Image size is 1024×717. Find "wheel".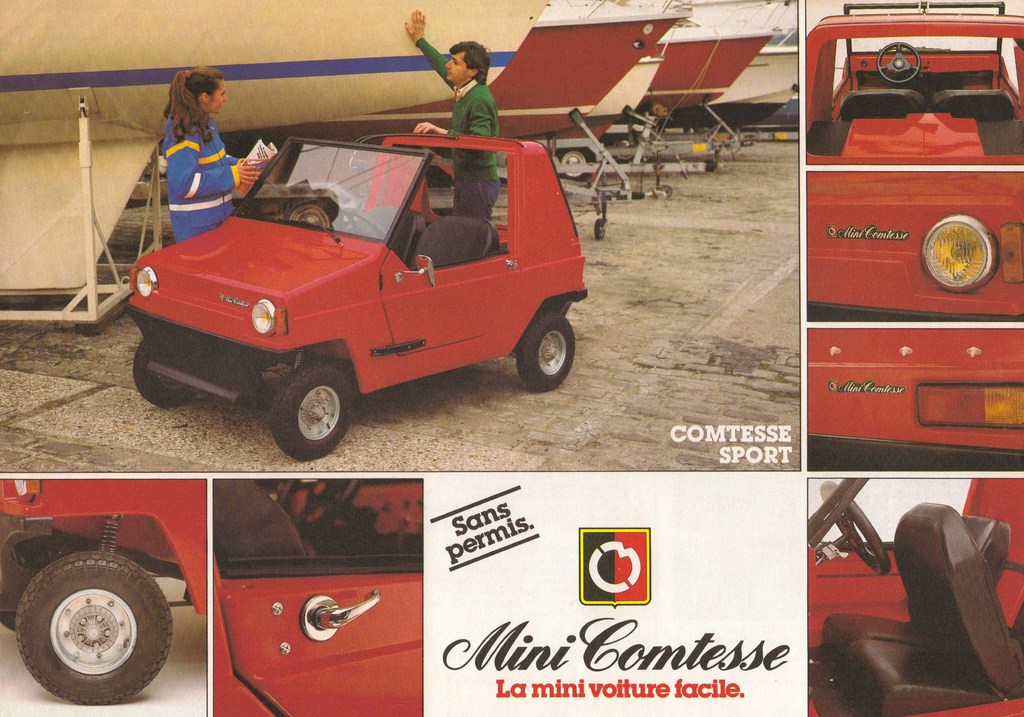
select_region(129, 331, 194, 413).
